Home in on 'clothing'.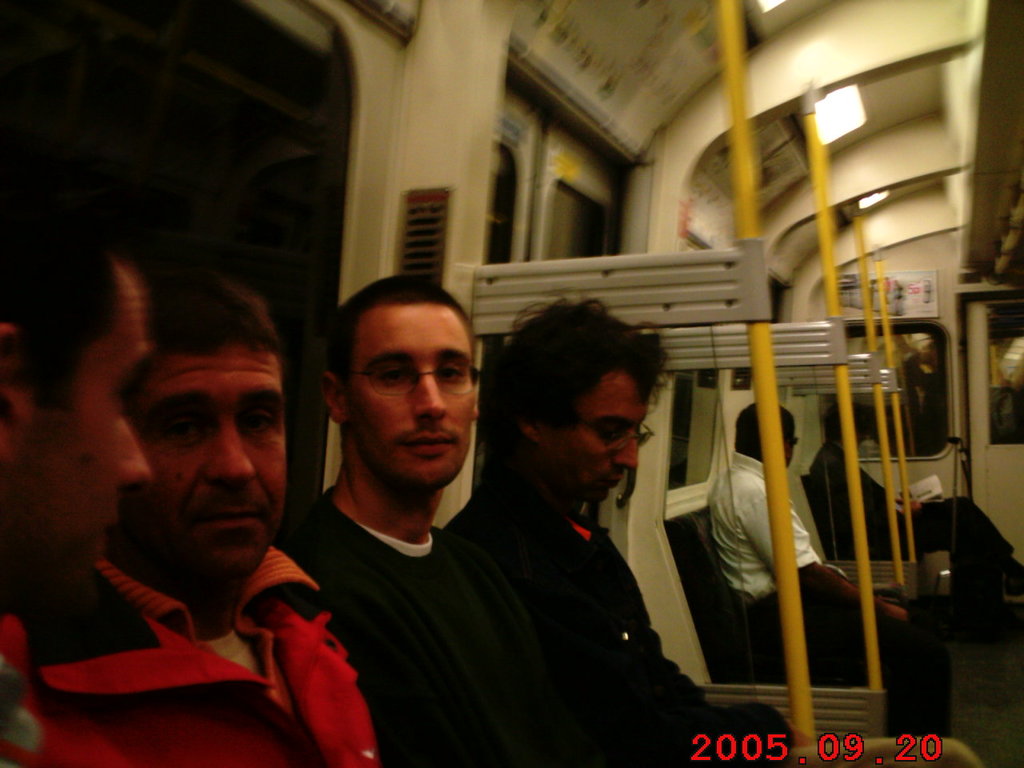
Homed in at box(280, 482, 563, 767).
